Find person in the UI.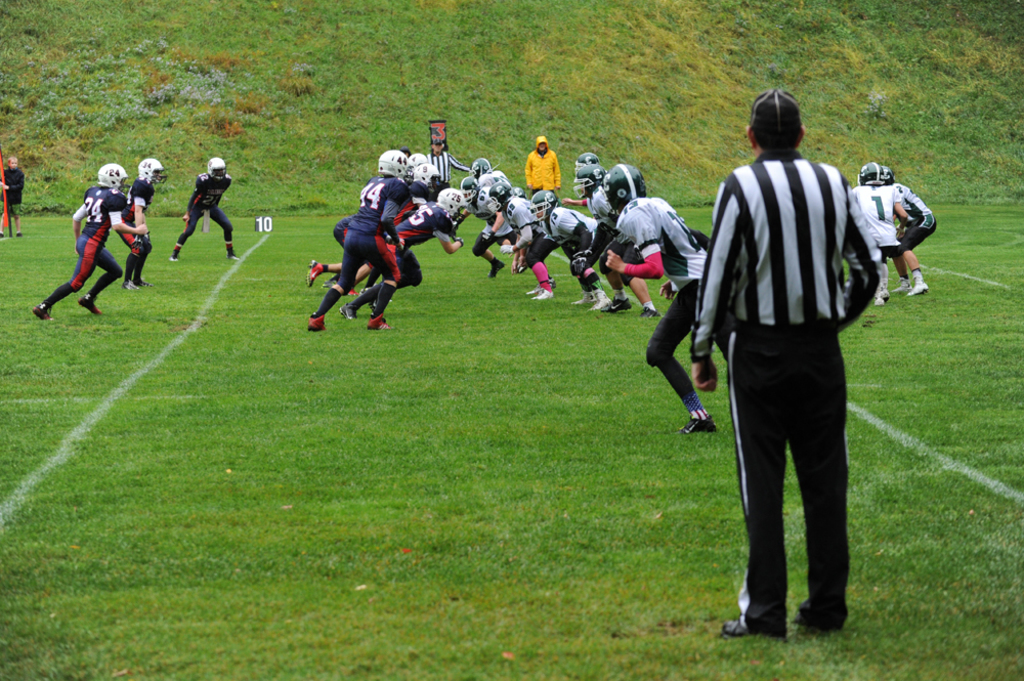
UI element at (x1=527, y1=138, x2=562, y2=198).
